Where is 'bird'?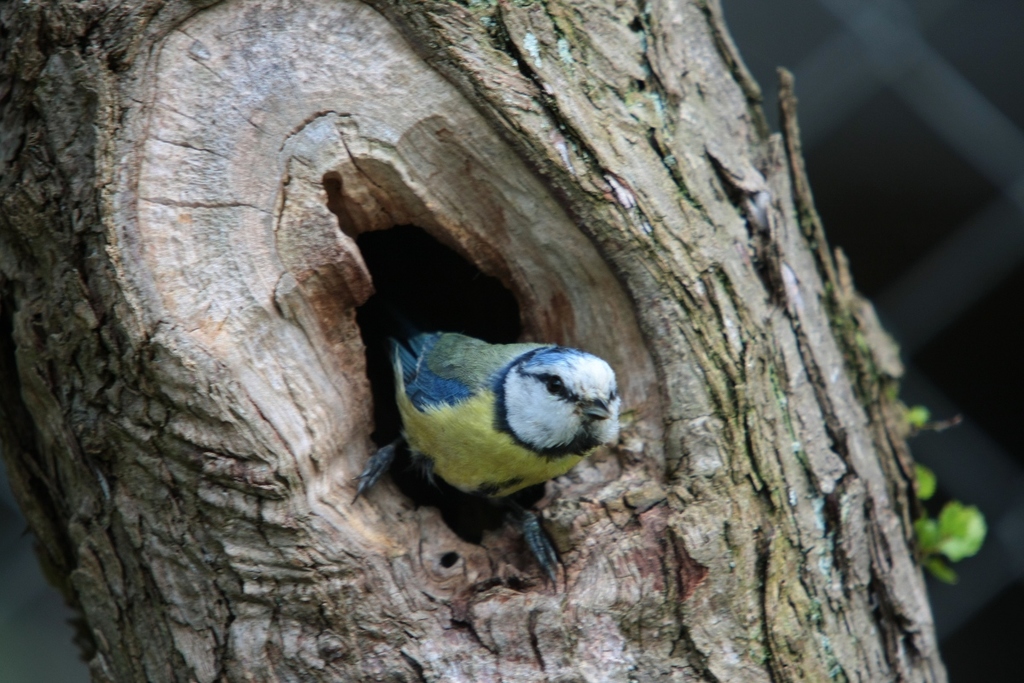
[343,303,624,588].
